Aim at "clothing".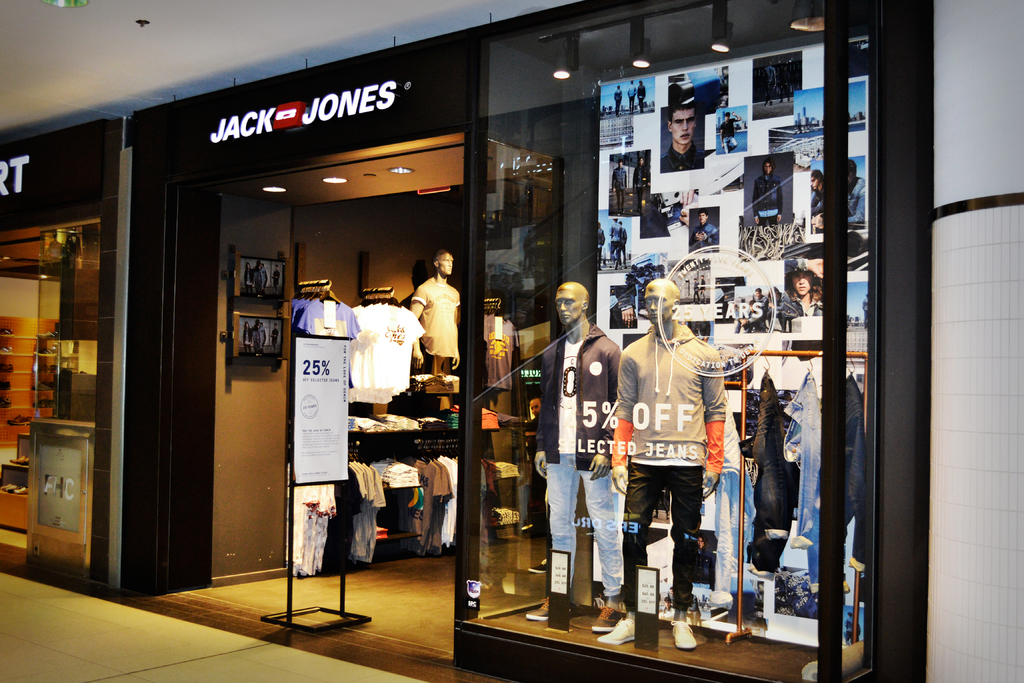
Aimed at pyautogui.locateOnScreen(842, 375, 862, 596).
